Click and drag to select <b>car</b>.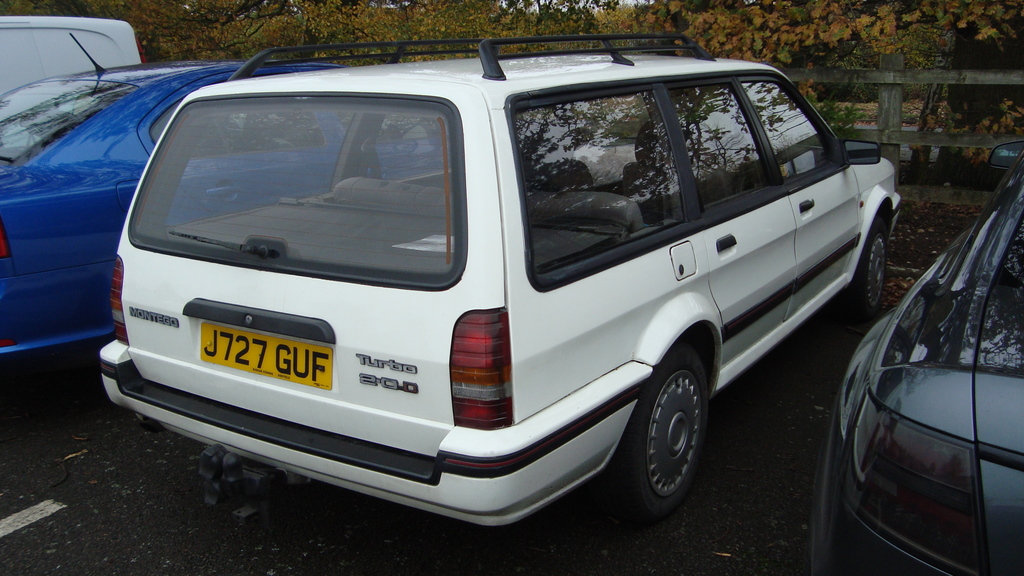
Selection: select_region(88, 34, 914, 538).
